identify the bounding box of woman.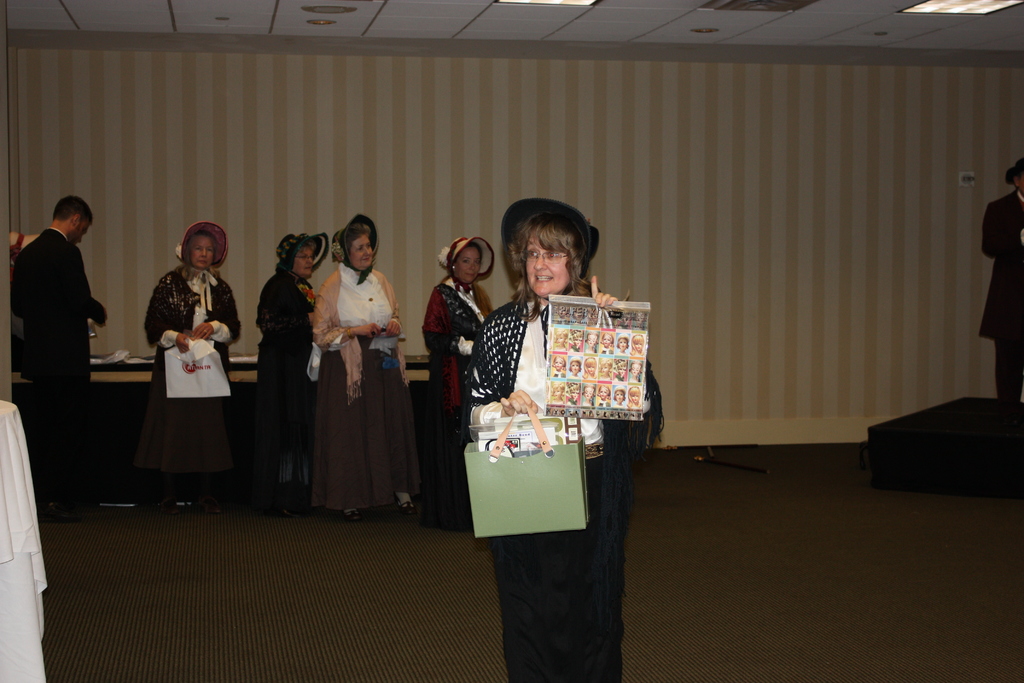
(131,225,232,504).
